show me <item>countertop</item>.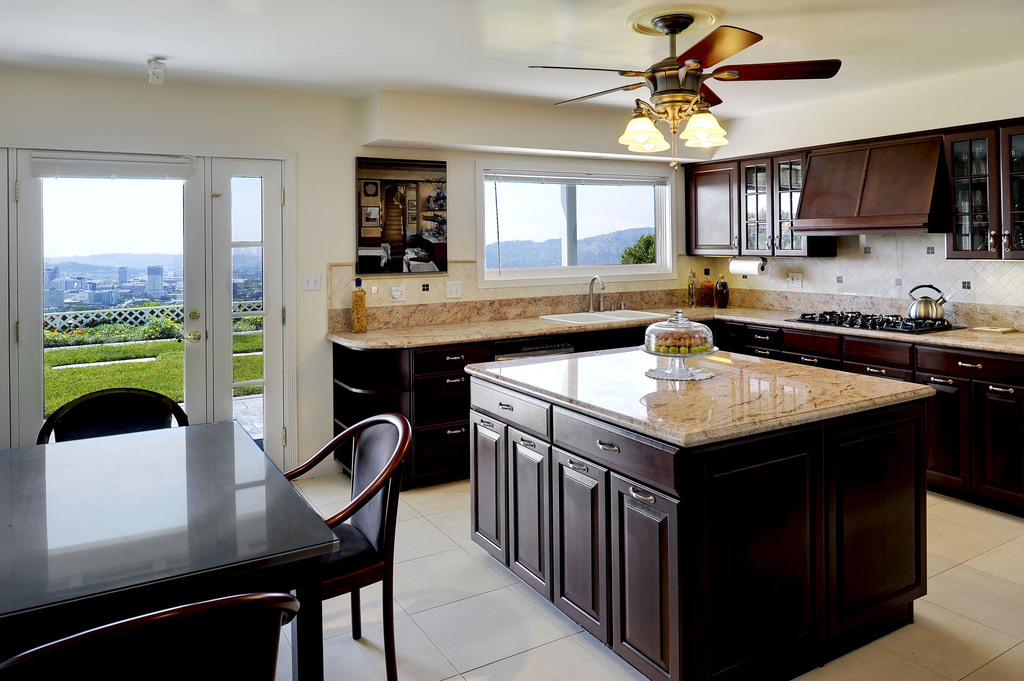
<item>countertop</item> is here: [left=462, top=343, right=938, bottom=448].
